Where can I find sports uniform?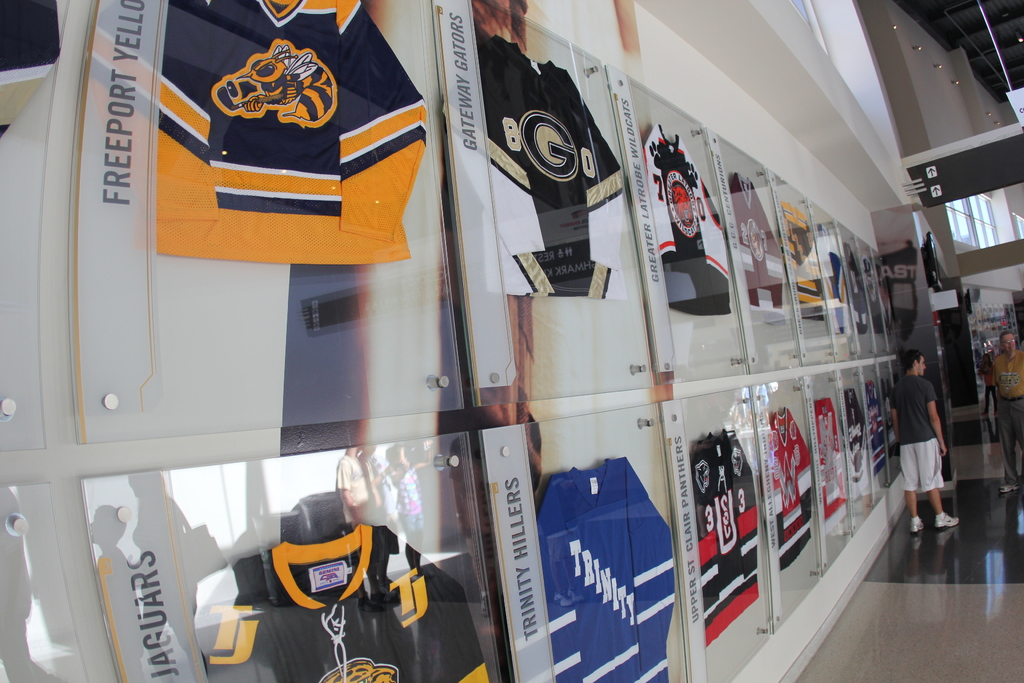
You can find it at bbox(781, 196, 822, 308).
